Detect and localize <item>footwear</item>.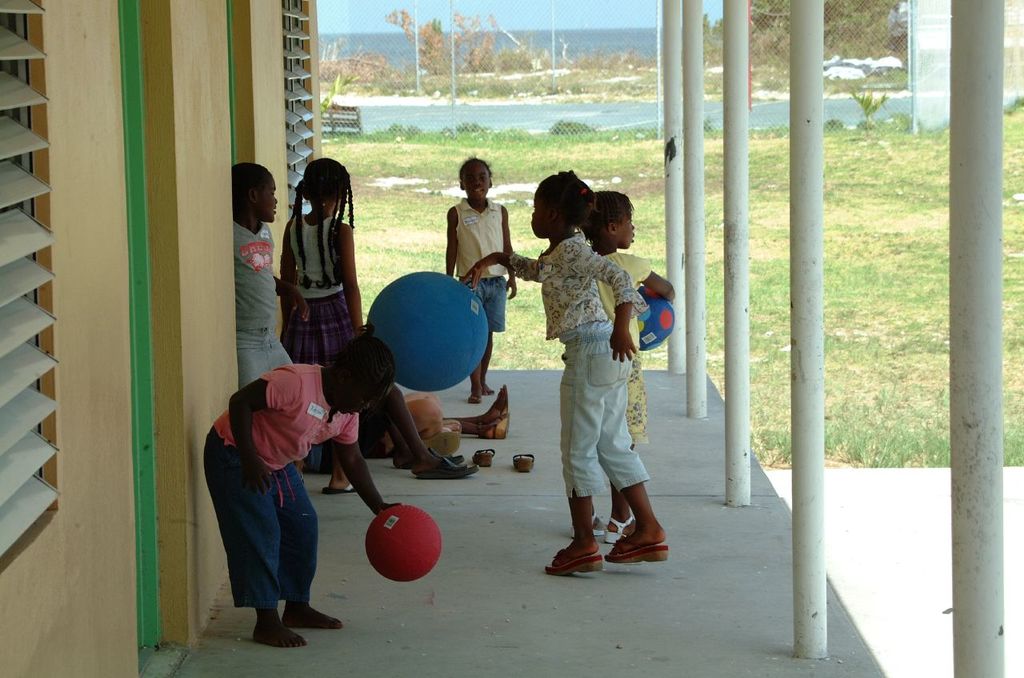
Localized at Rect(542, 544, 603, 578).
